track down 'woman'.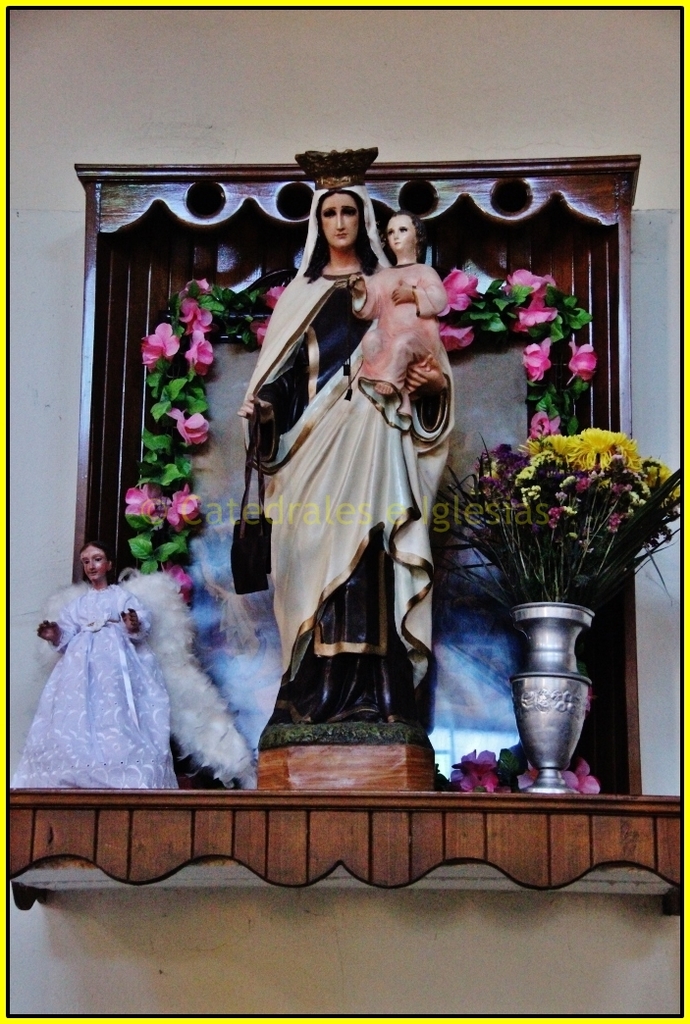
Tracked to Rect(13, 541, 177, 790).
